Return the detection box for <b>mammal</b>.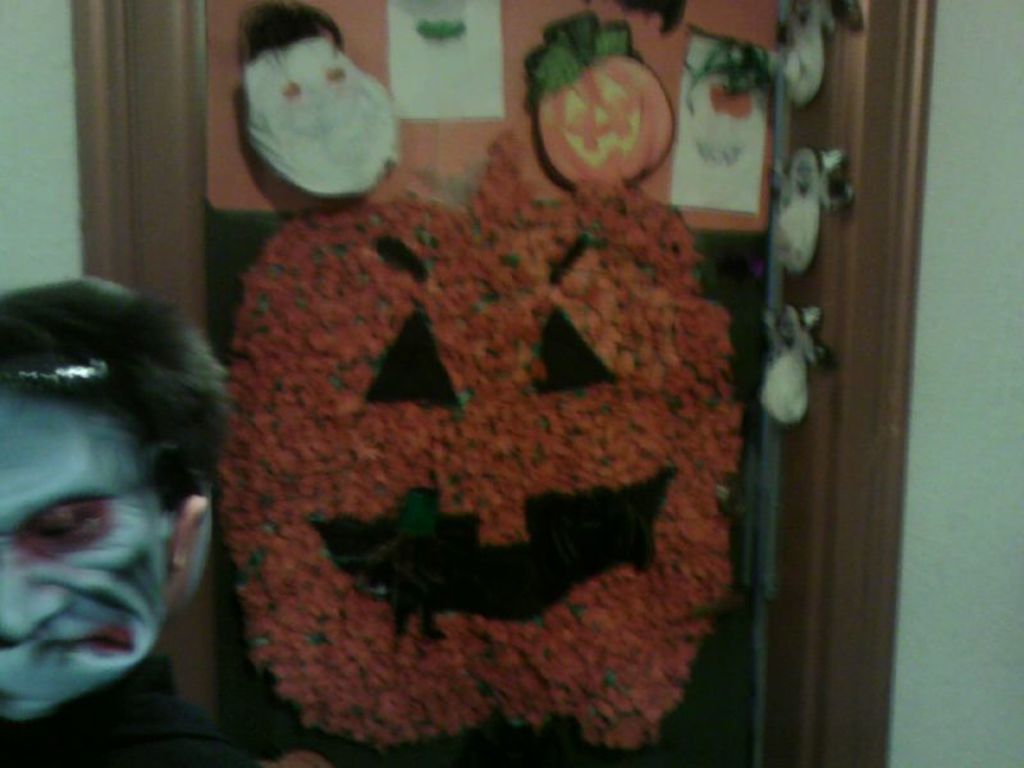
region(0, 253, 229, 750).
